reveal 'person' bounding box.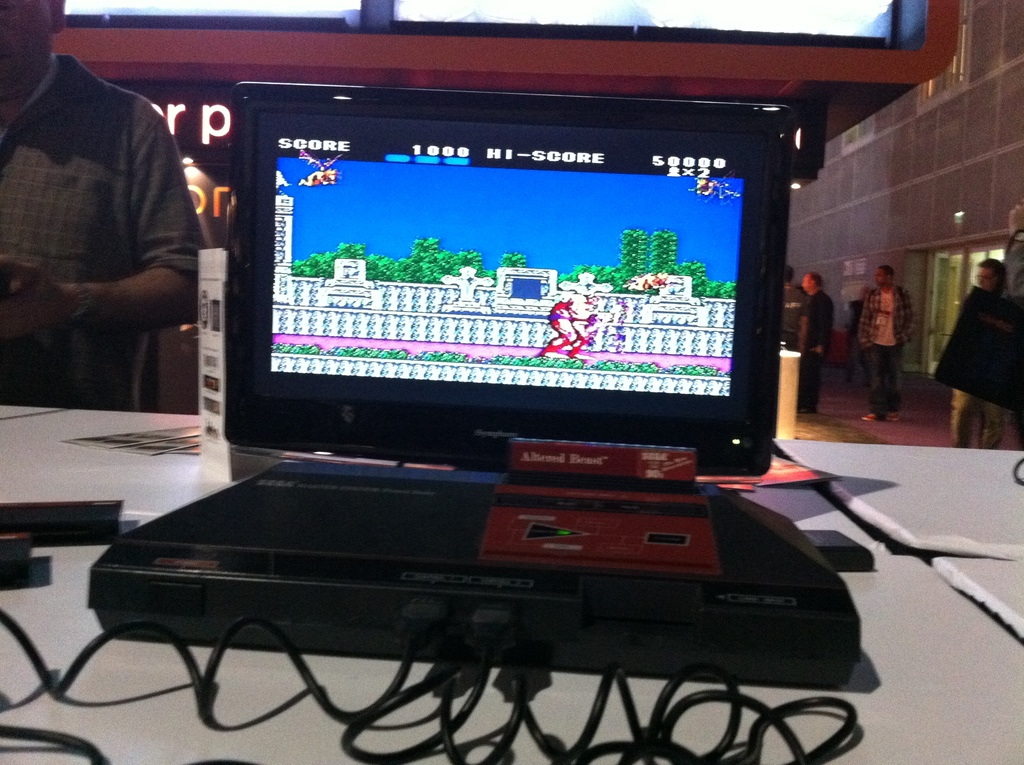
Revealed: locate(16, 11, 204, 455).
